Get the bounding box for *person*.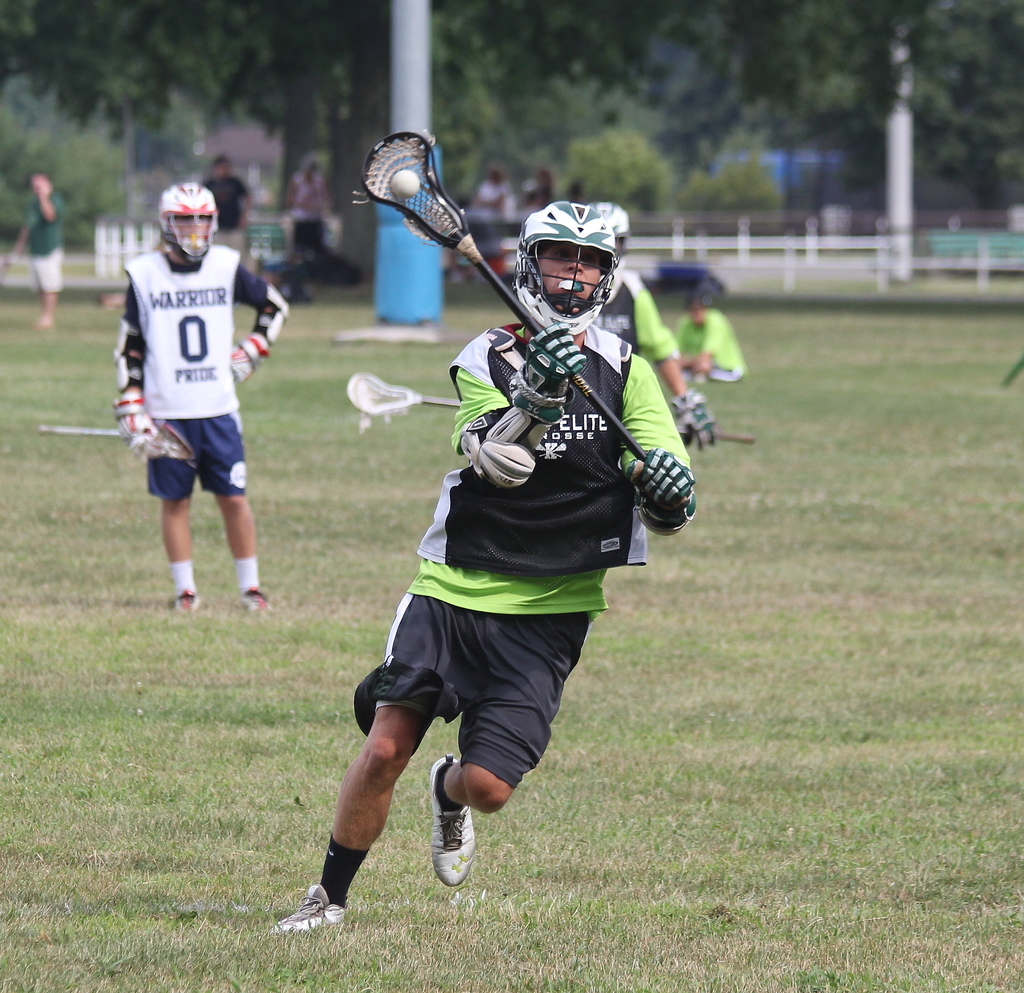
box=[562, 177, 589, 207].
